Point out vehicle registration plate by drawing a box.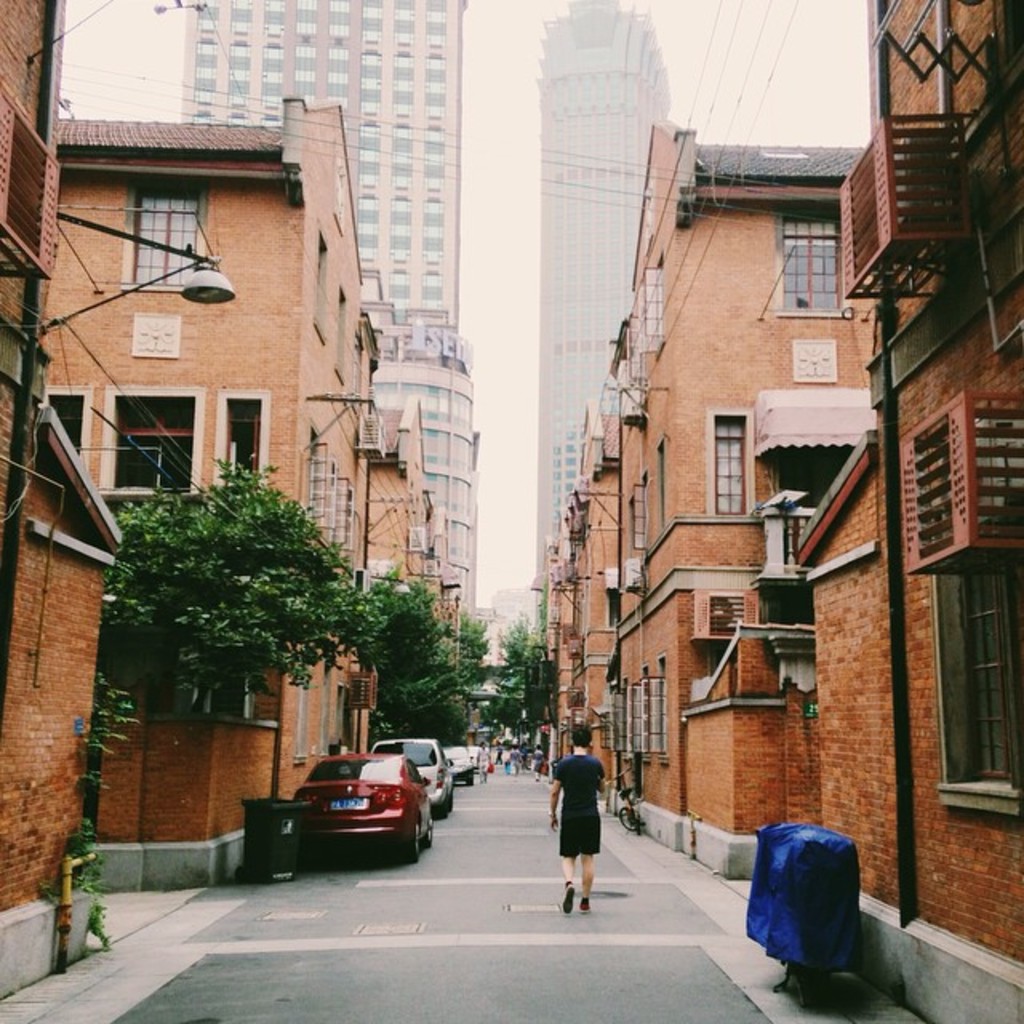
left=325, top=795, right=370, bottom=811.
